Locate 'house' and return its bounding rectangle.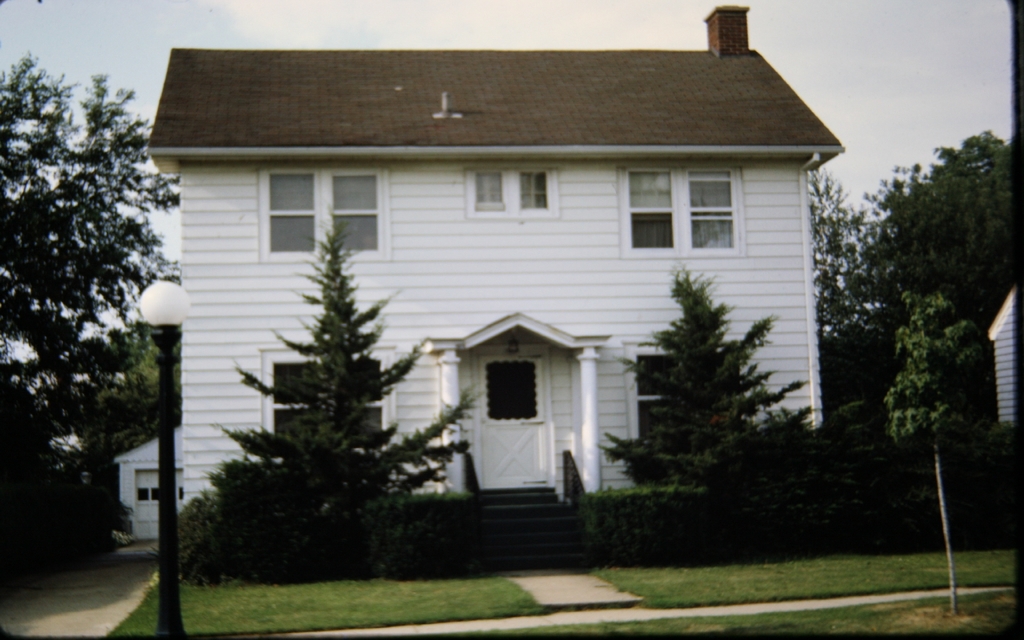
x1=115, y1=420, x2=184, y2=540.
